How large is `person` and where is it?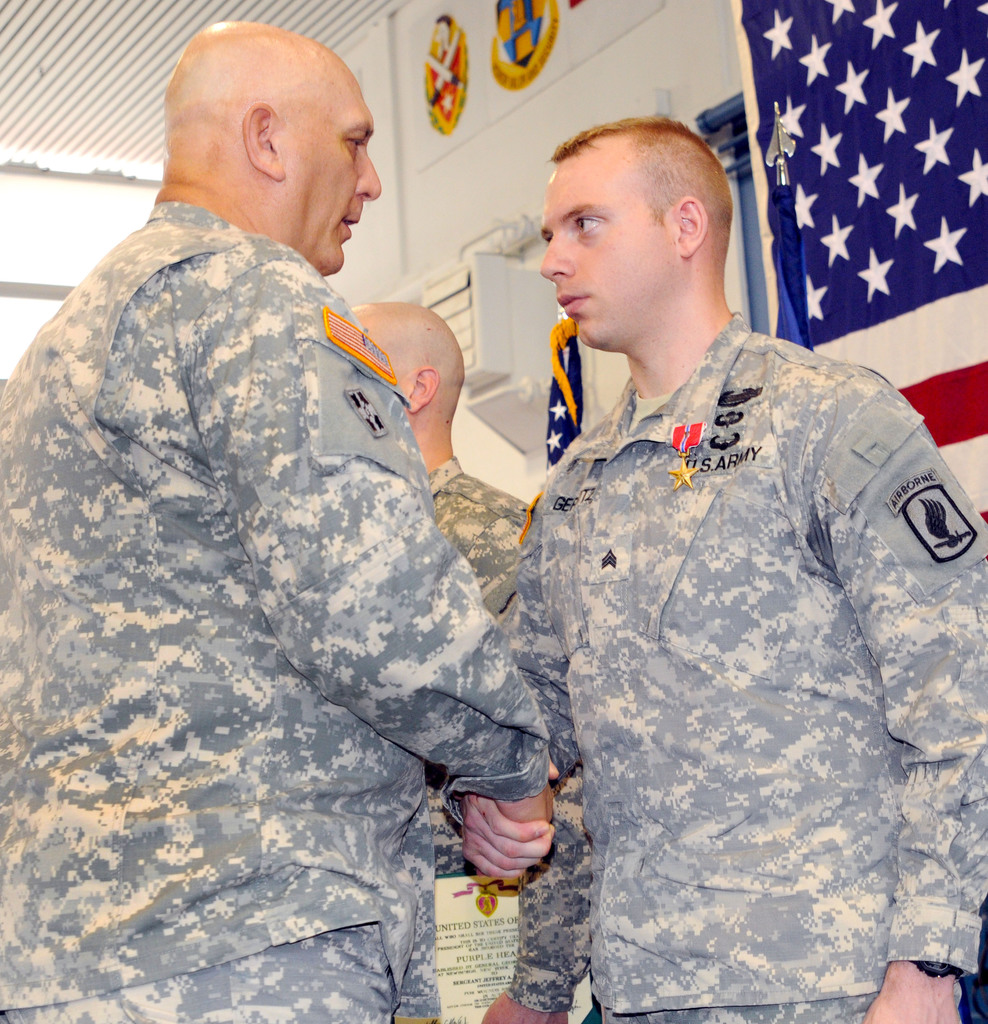
Bounding box: <bbox>462, 112, 962, 1023</bbox>.
